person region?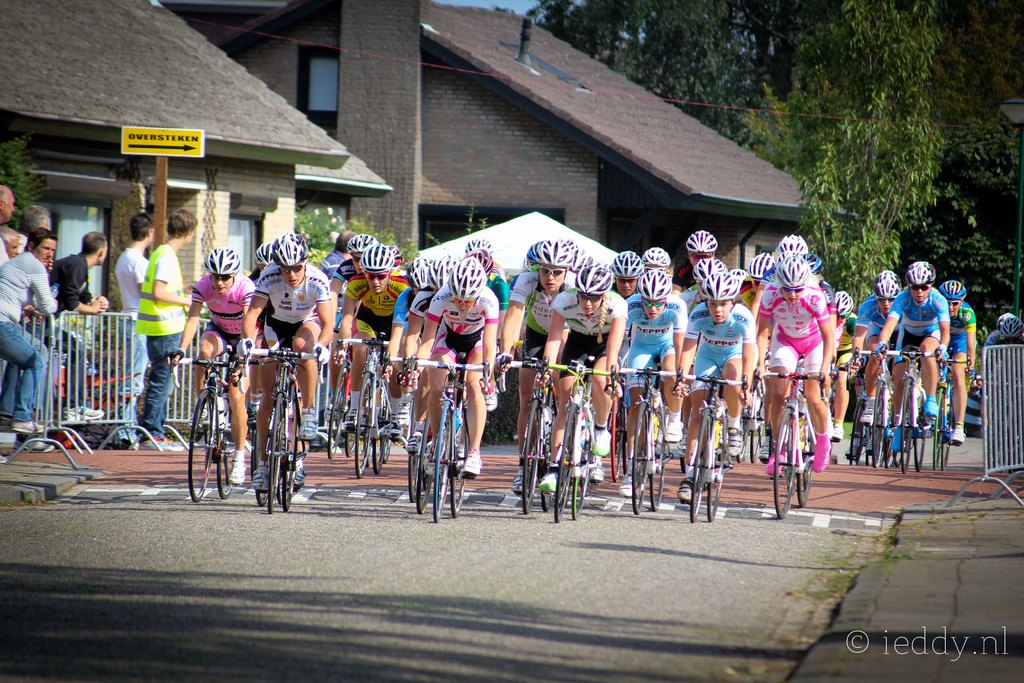
[740, 284, 762, 299]
